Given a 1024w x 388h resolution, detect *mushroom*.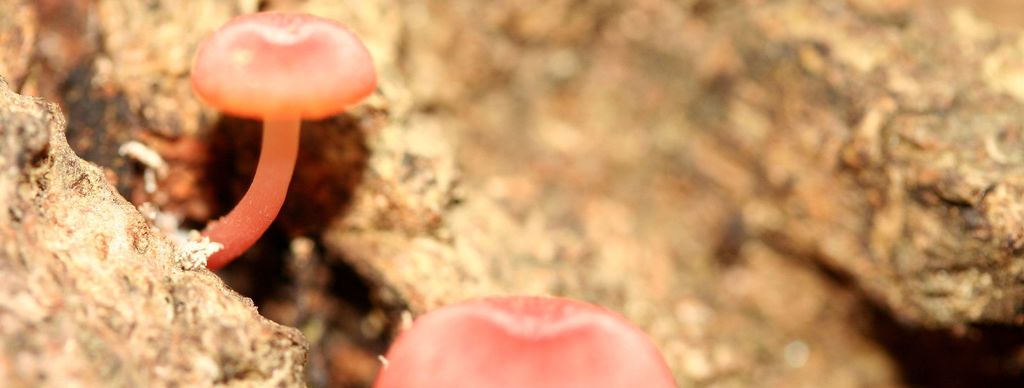
locate(163, 13, 373, 279).
